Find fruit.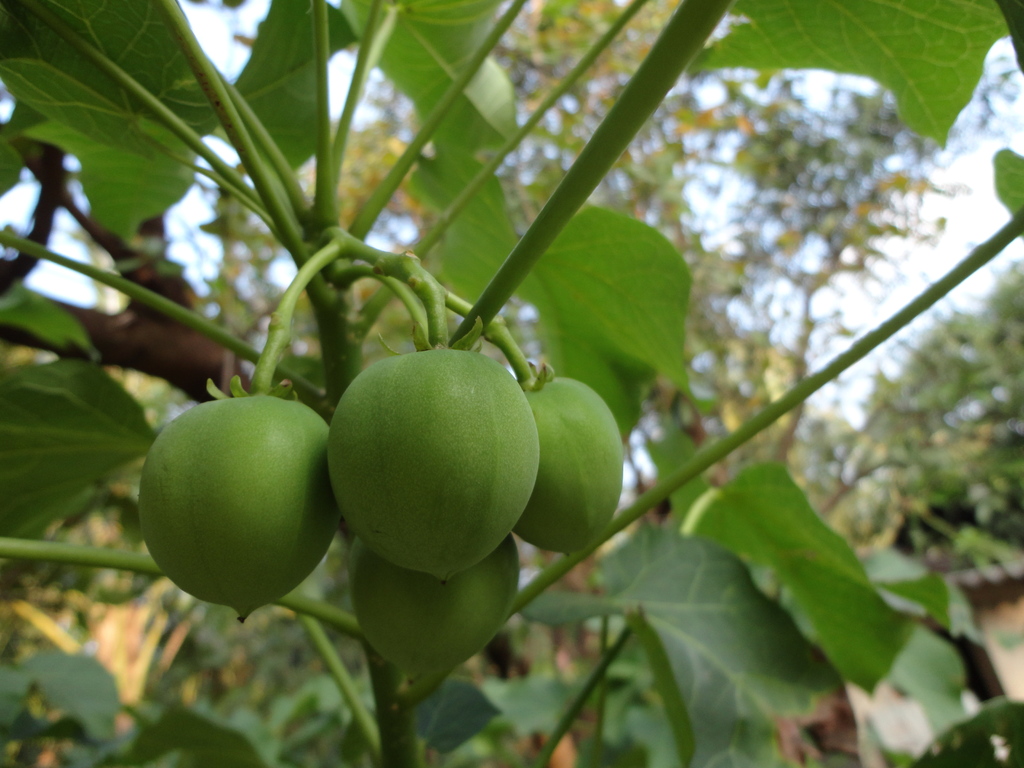
133 373 340 627.
